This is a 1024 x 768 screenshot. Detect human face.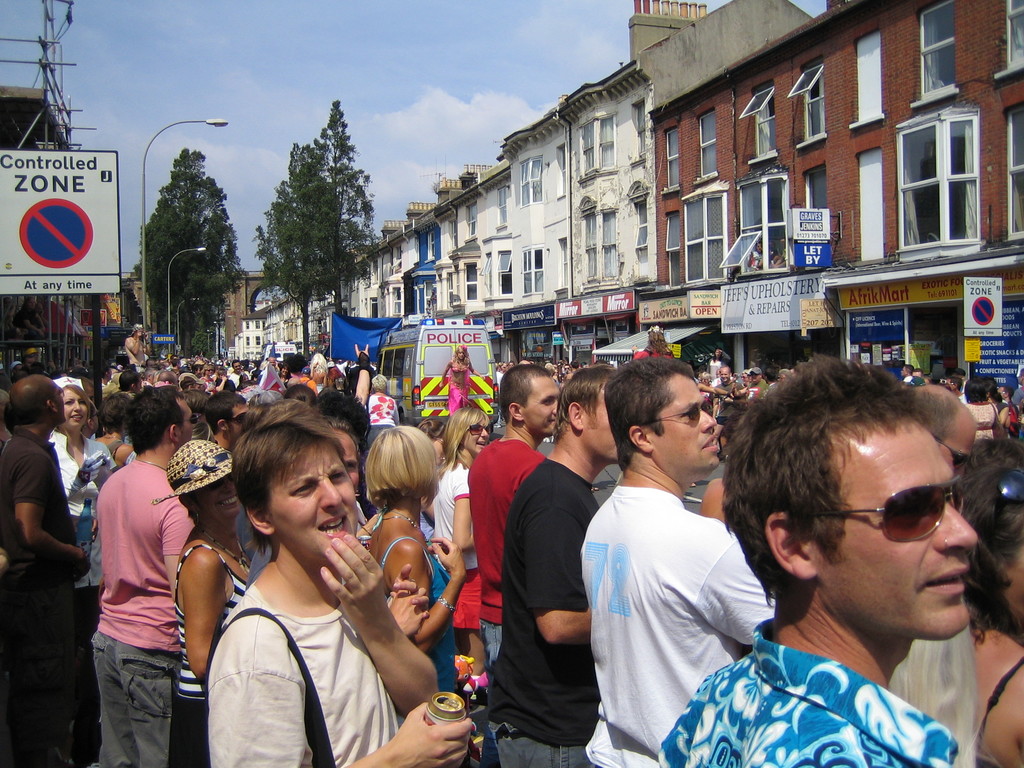
x1=812 y1=400 x2=976 y2=638.
